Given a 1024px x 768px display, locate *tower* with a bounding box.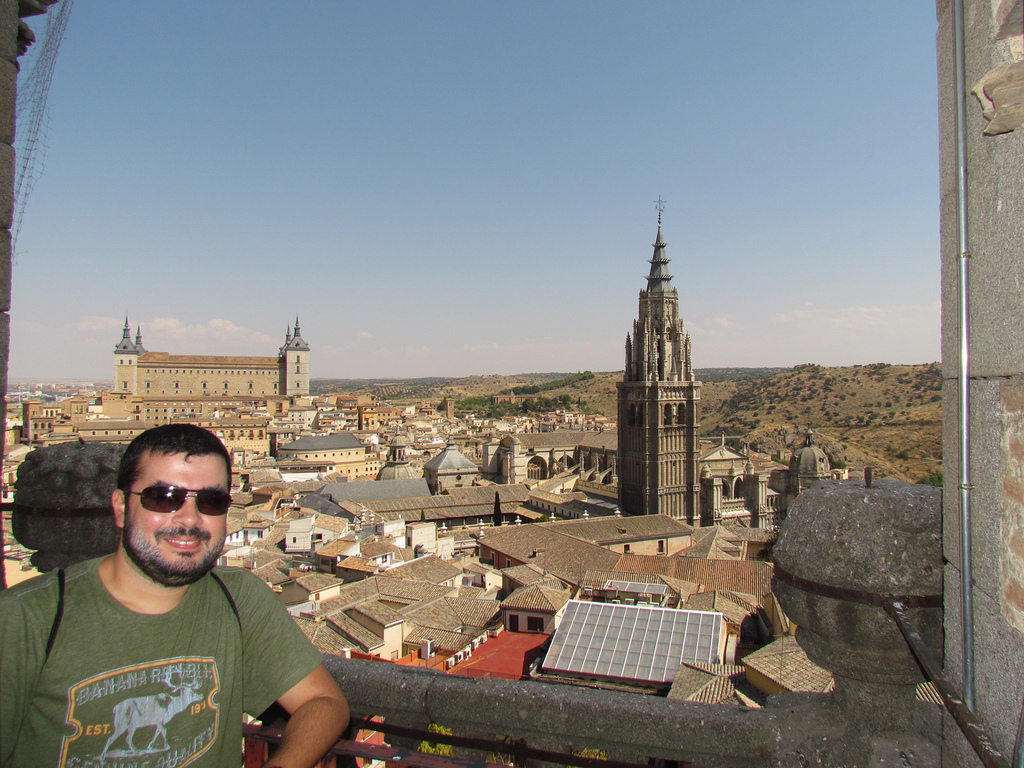
Located: bbox(112, 315, 140, 396).
